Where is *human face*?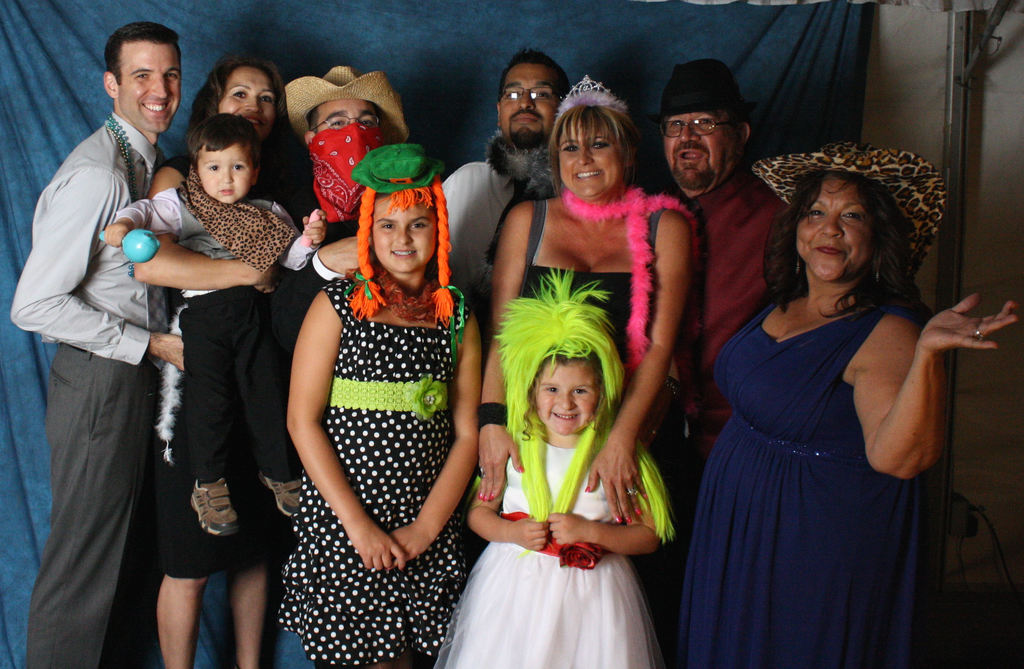
rect(553, 108, 615, 203).
